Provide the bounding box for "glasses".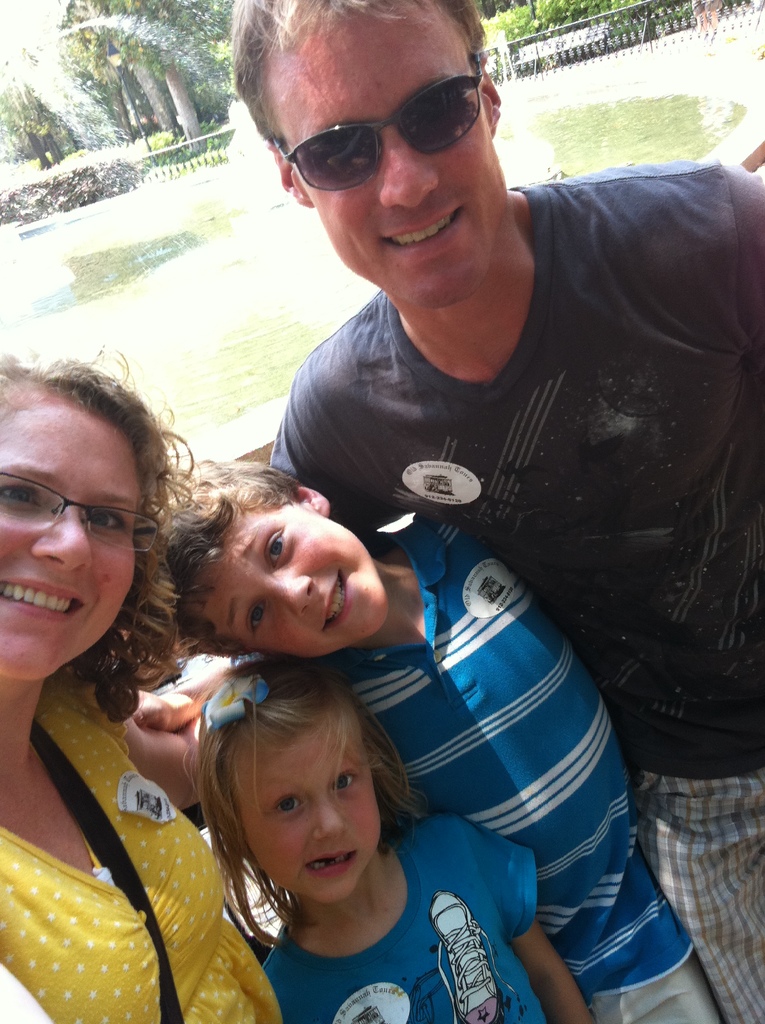
bbox=(1, 486, 155, 553).
